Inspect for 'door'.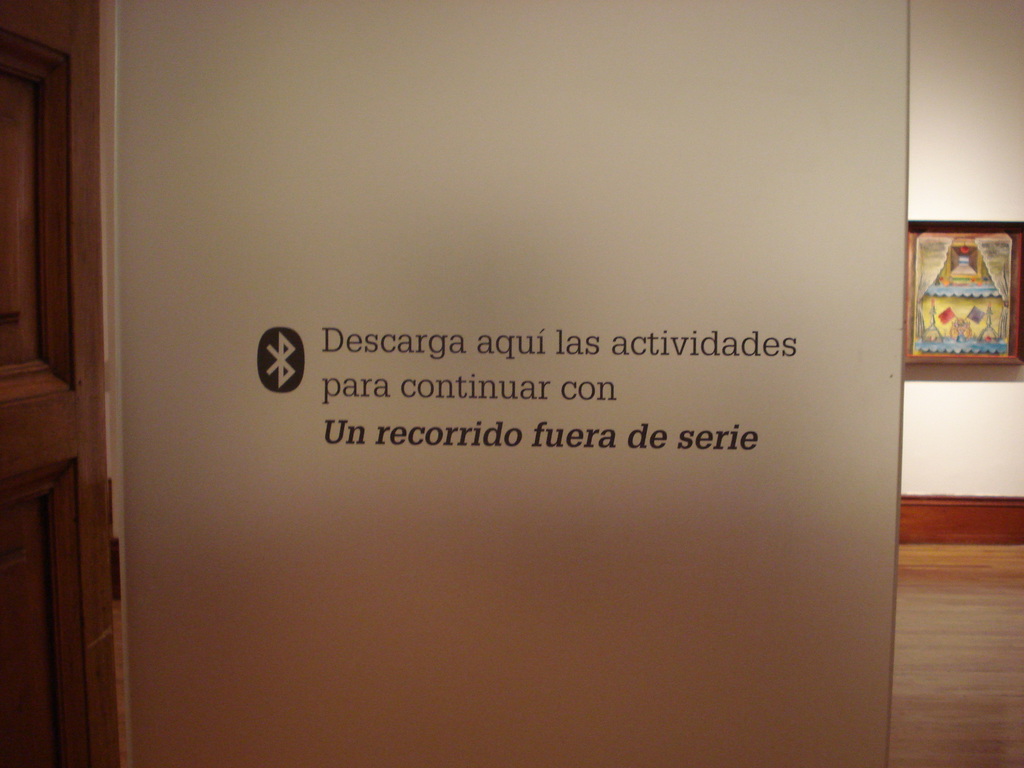
Inspection: x1=0, y1=25, x2=115, y2=767.
